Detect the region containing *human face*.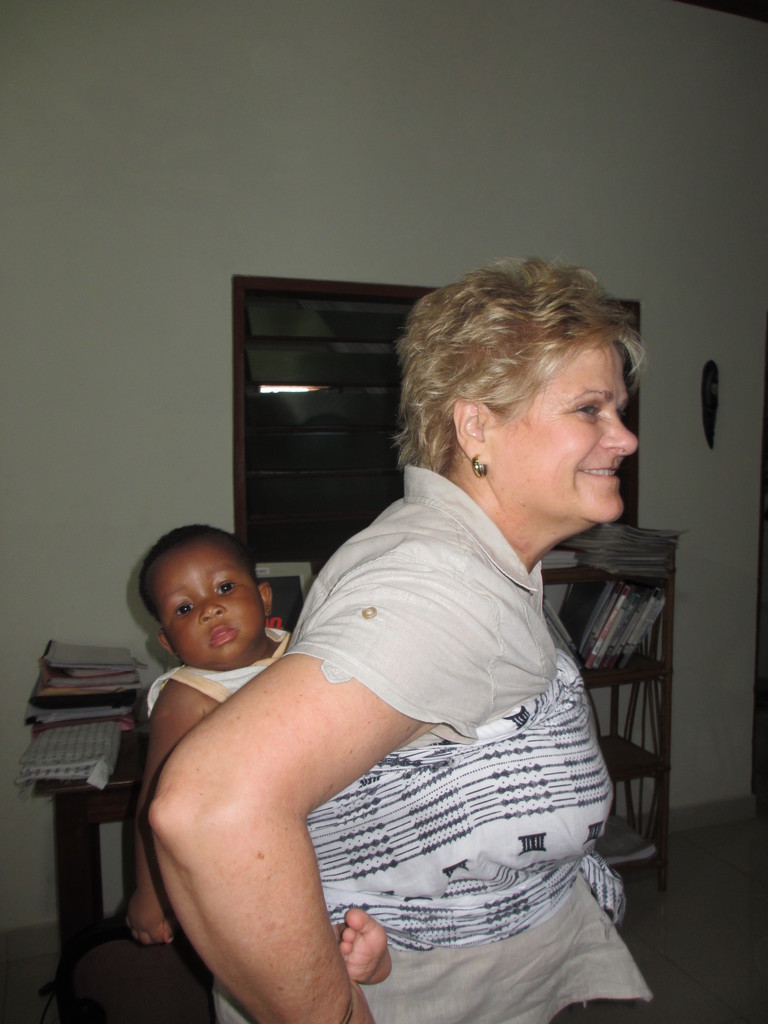
[484,342,642,522].
